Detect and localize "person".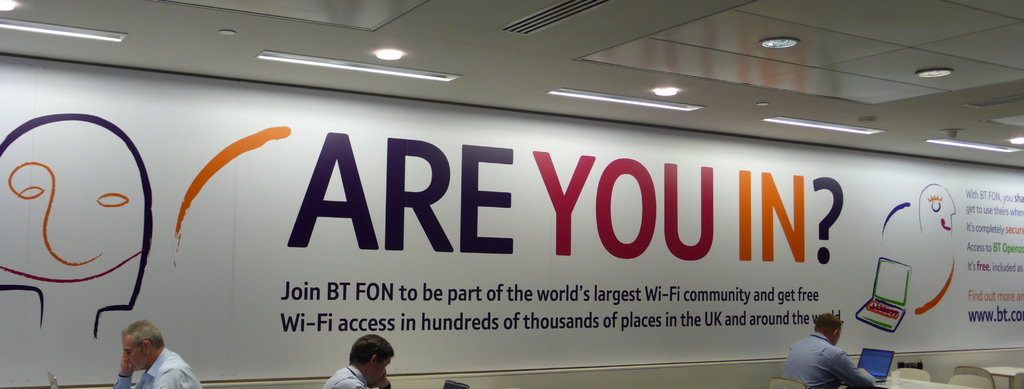
Localized at x1=321, y1=332, x2=392, y2=388.
